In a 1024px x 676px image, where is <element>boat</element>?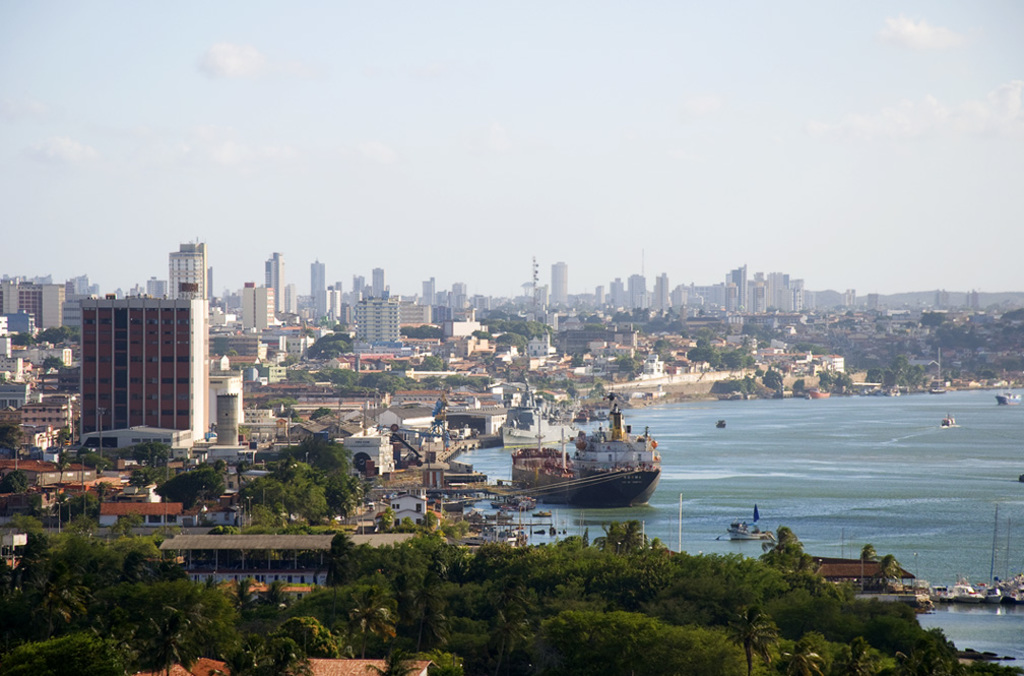
bbox(713, 414, 731, 432).
